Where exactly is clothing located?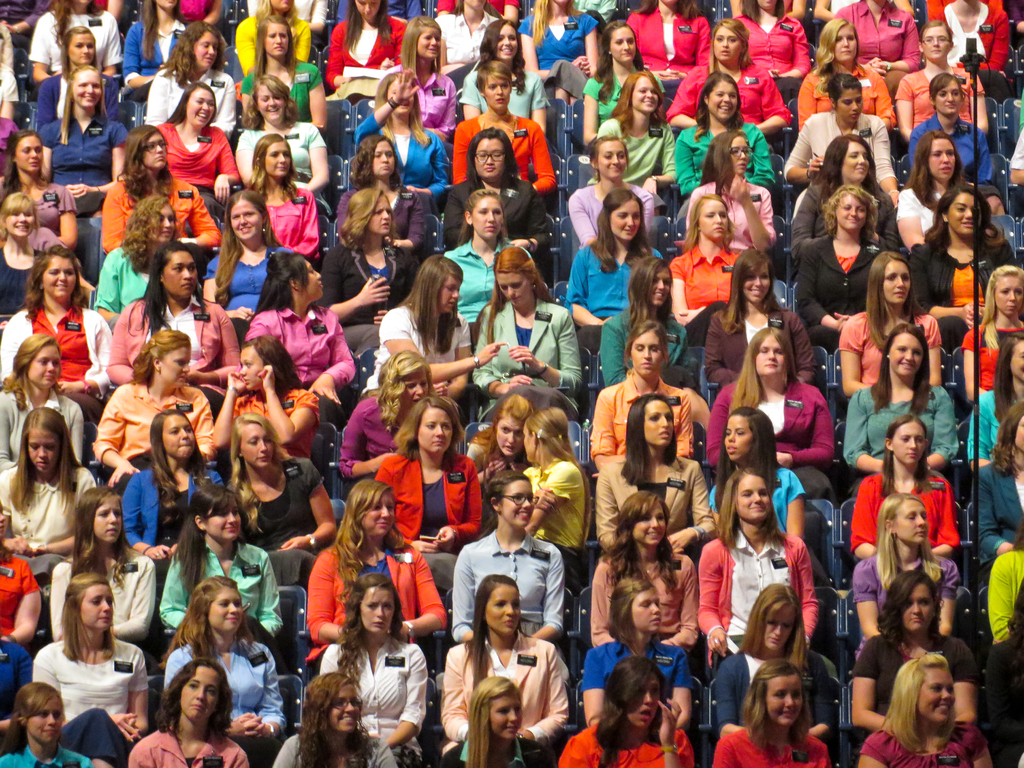
Its bounding box is x1=666, y1=237, x2=740, y2=332.
